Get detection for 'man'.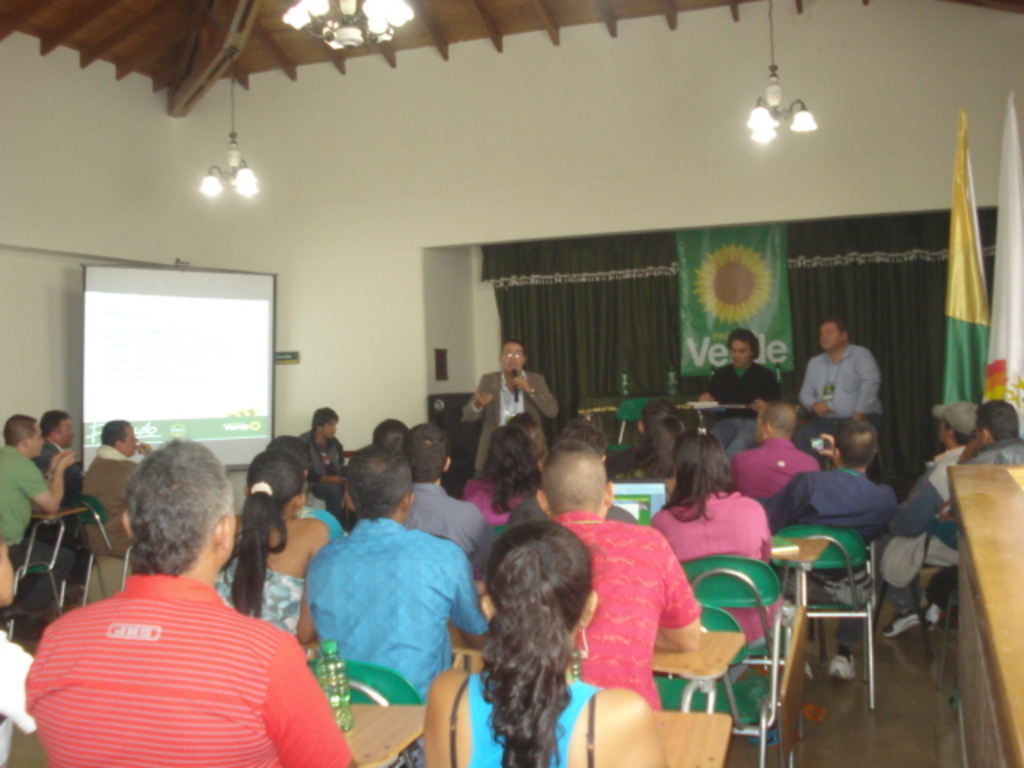
Detection: left=802, top=312, right=874, bottom=427.
